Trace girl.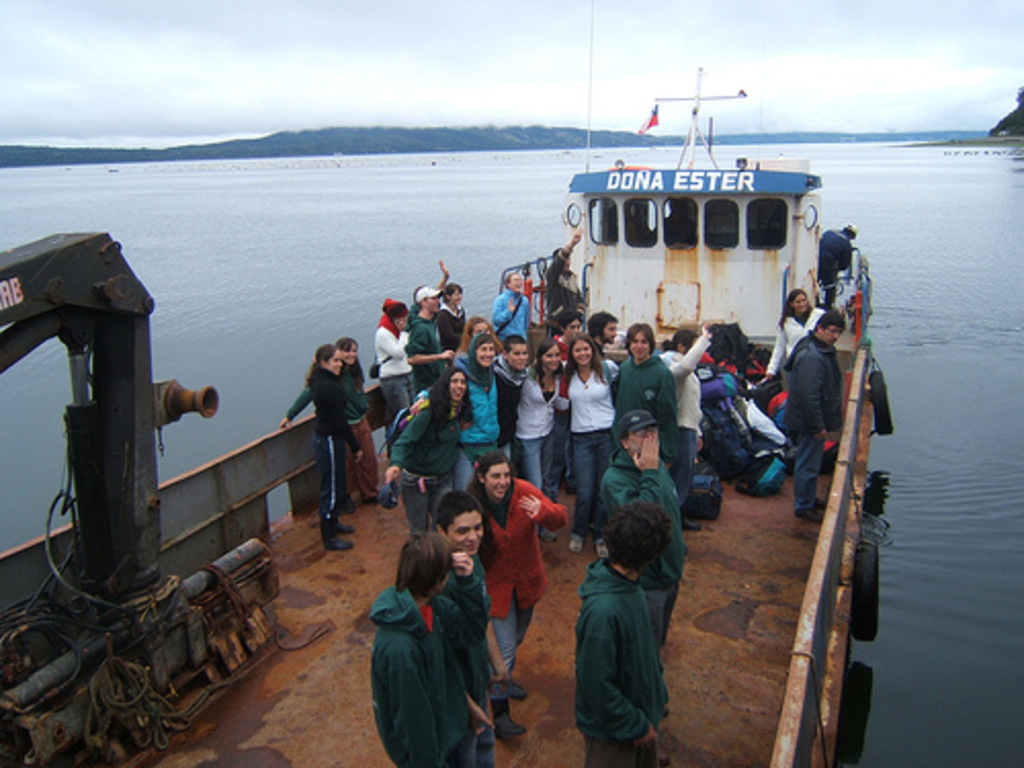
Traced to select_region(381, 367, 473, 551).
